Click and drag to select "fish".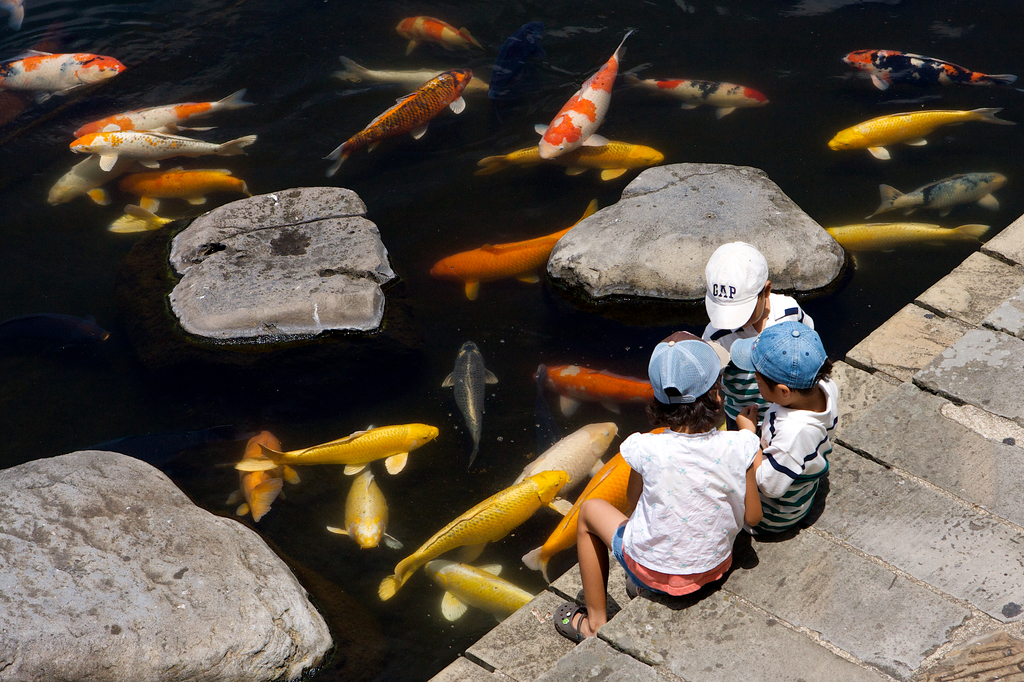
Selection: (left=74, top=90, right=254, bottom=136).
